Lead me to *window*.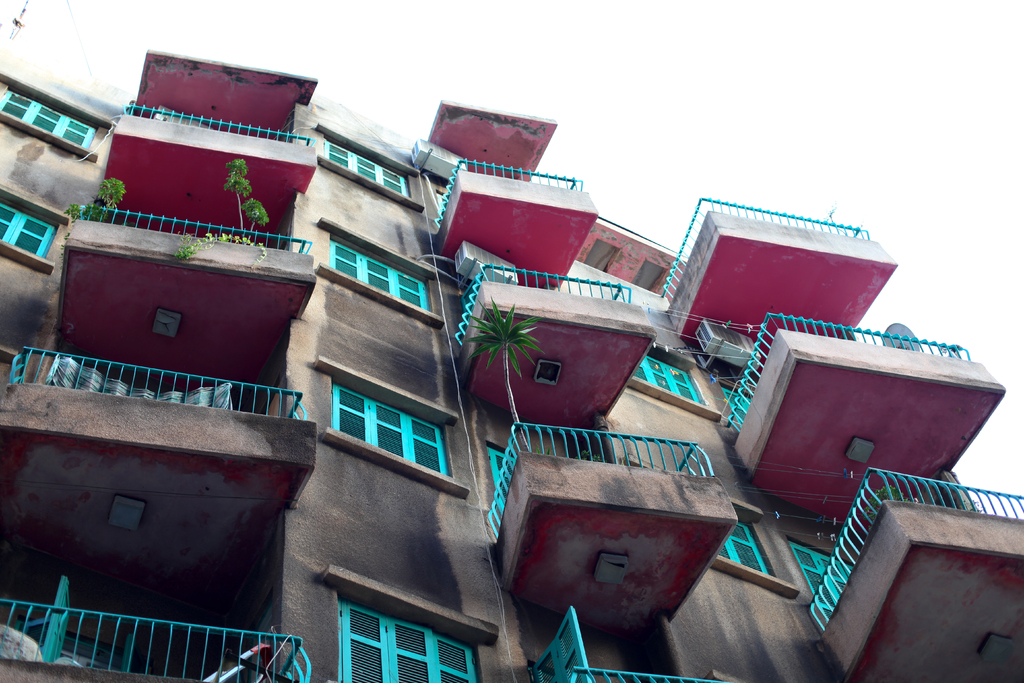
Lead to 320,120,426,212.
